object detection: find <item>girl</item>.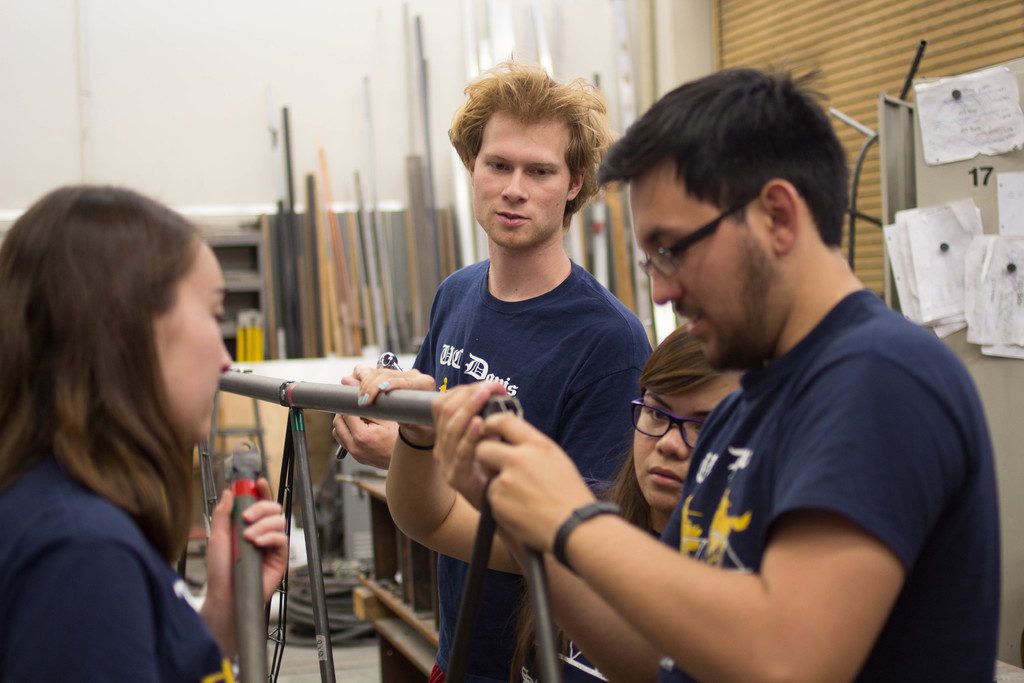
box(0, 174, 300, 682).
